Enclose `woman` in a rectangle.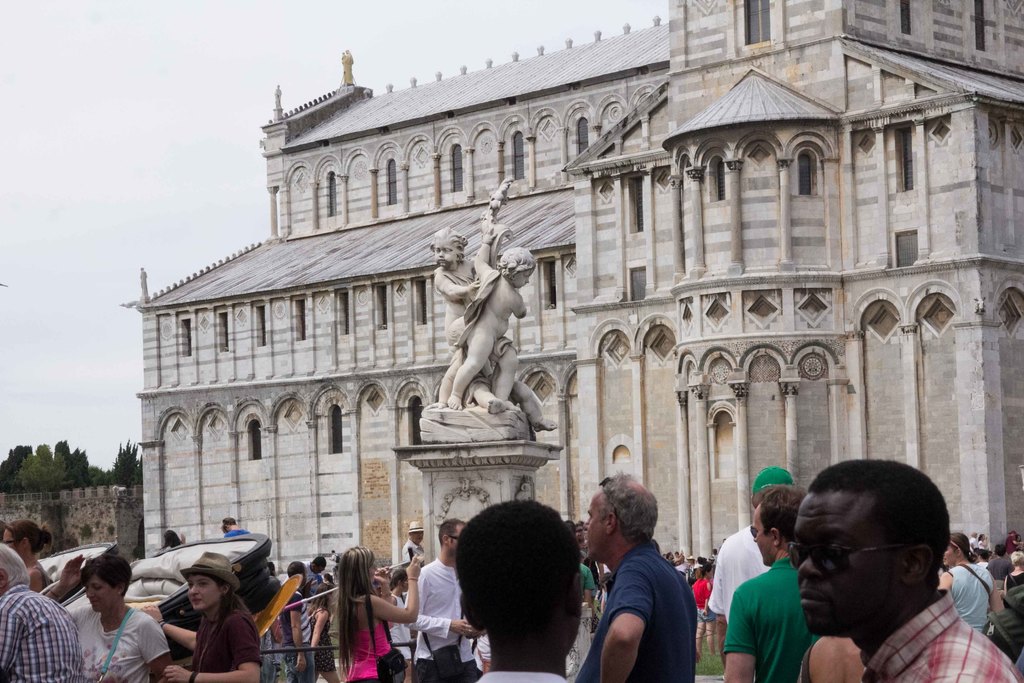
region(337, 545, 421, 682).
